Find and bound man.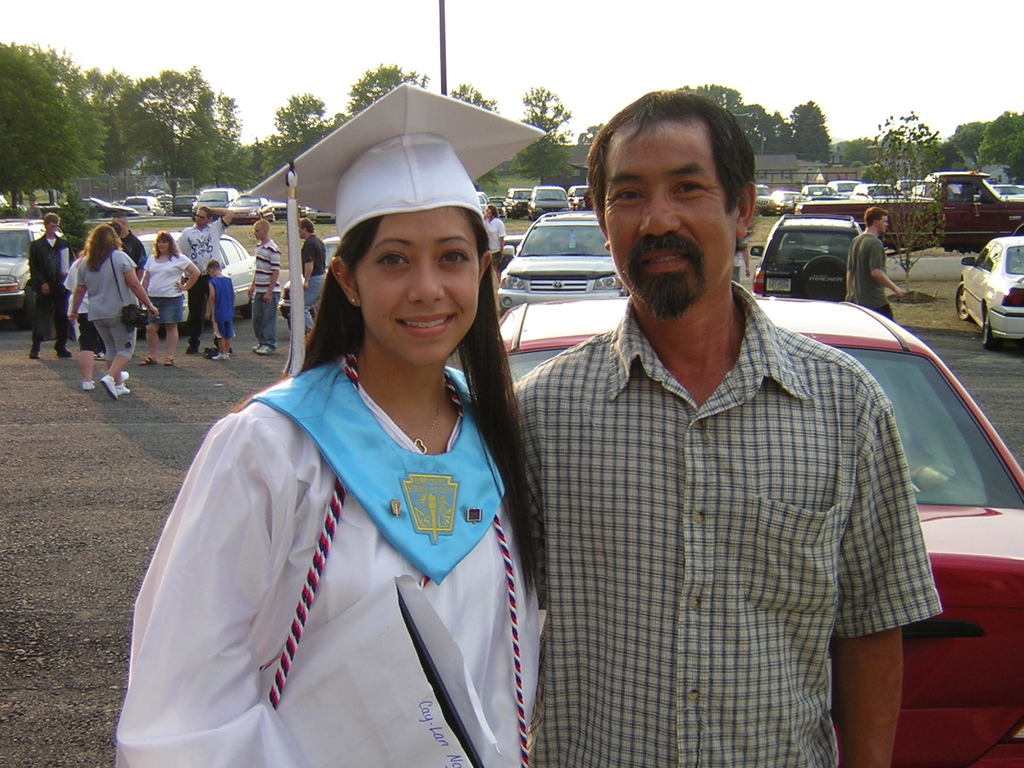
Bound: <region>843, 204, 906, 323</region>.
